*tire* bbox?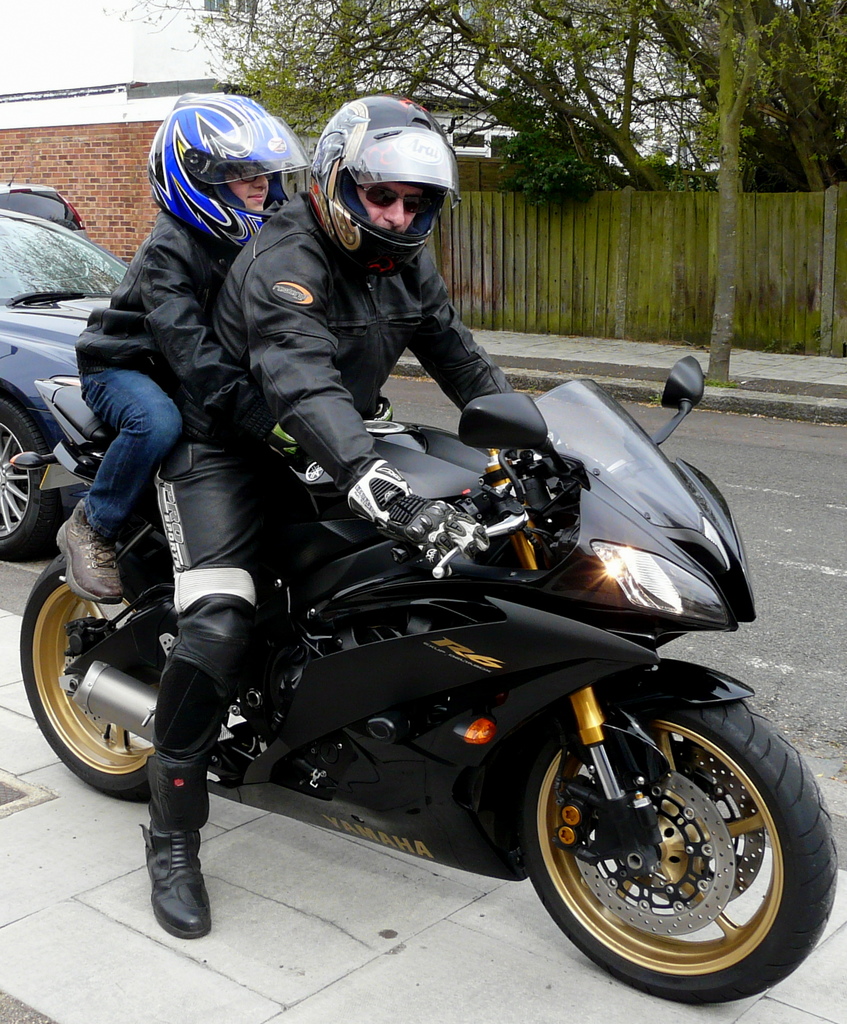
[left=19, top=552, right=188, bottom=802]
